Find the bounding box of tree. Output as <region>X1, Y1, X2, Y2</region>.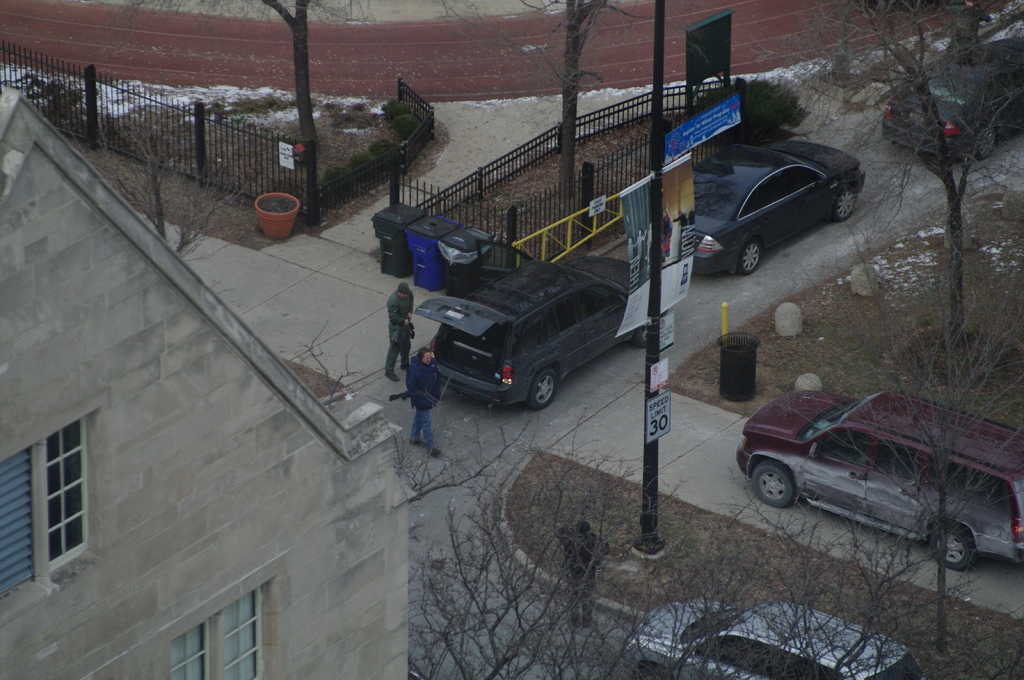
<region>769, 224, 1023, 656</region>.
